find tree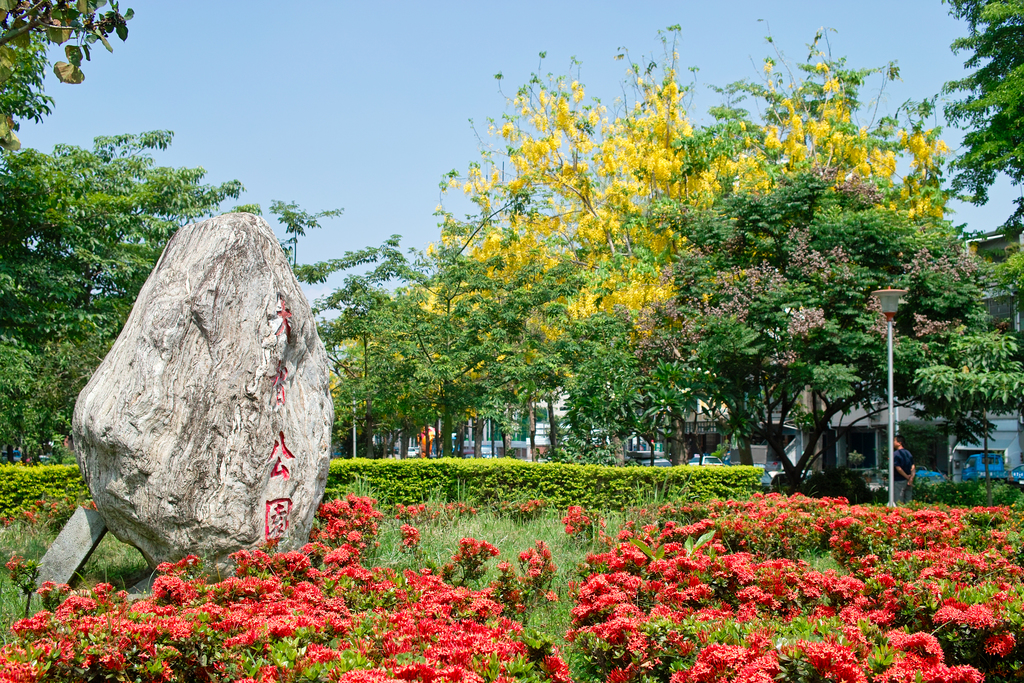
(639,163,1021,485)
